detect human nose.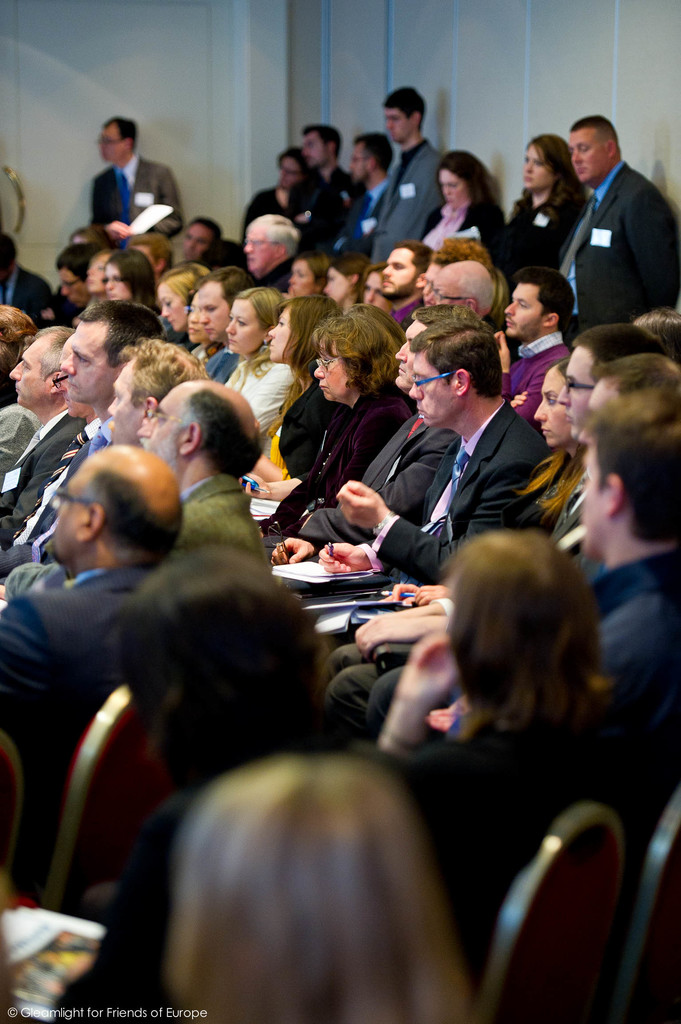
Detected at (444,186,451,196).
